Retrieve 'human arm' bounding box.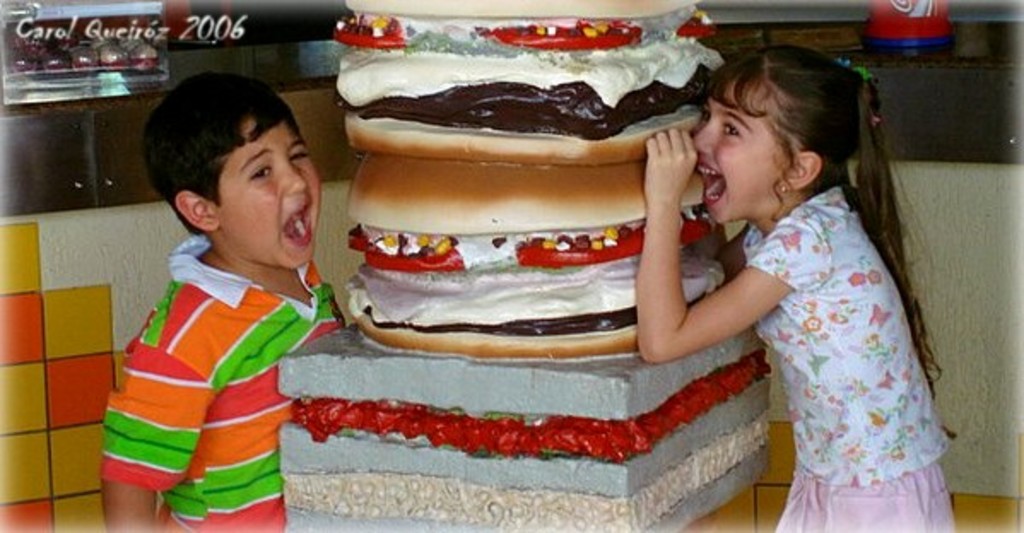
Bounding box: (x1=639, y1=132, x2=802, y2=359).
